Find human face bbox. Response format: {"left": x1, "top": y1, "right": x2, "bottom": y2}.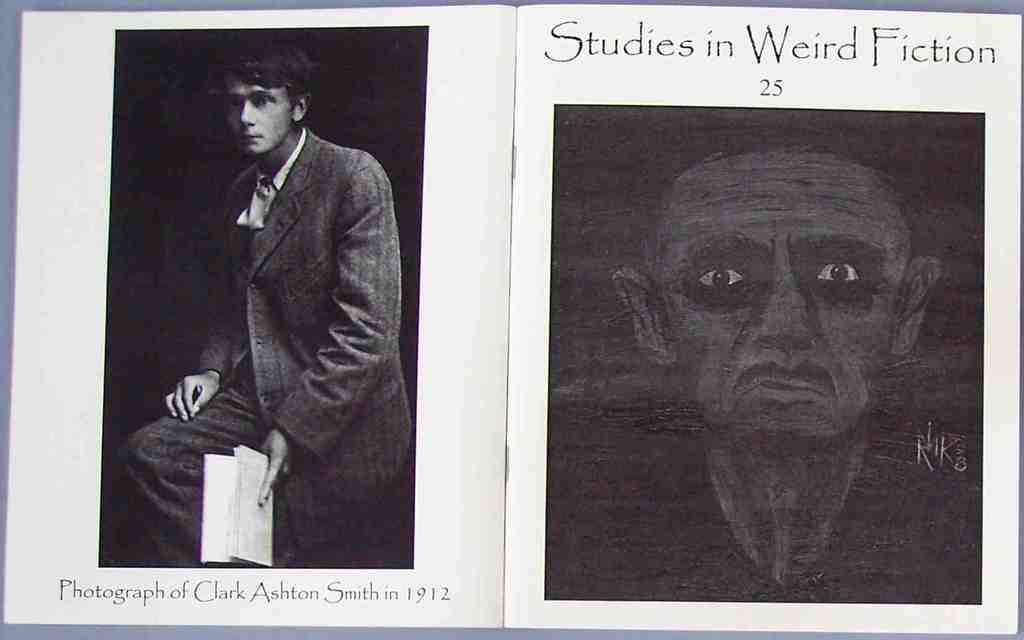
{"left": 218, "top": 72, "right": 299, "bottom": 149}.
